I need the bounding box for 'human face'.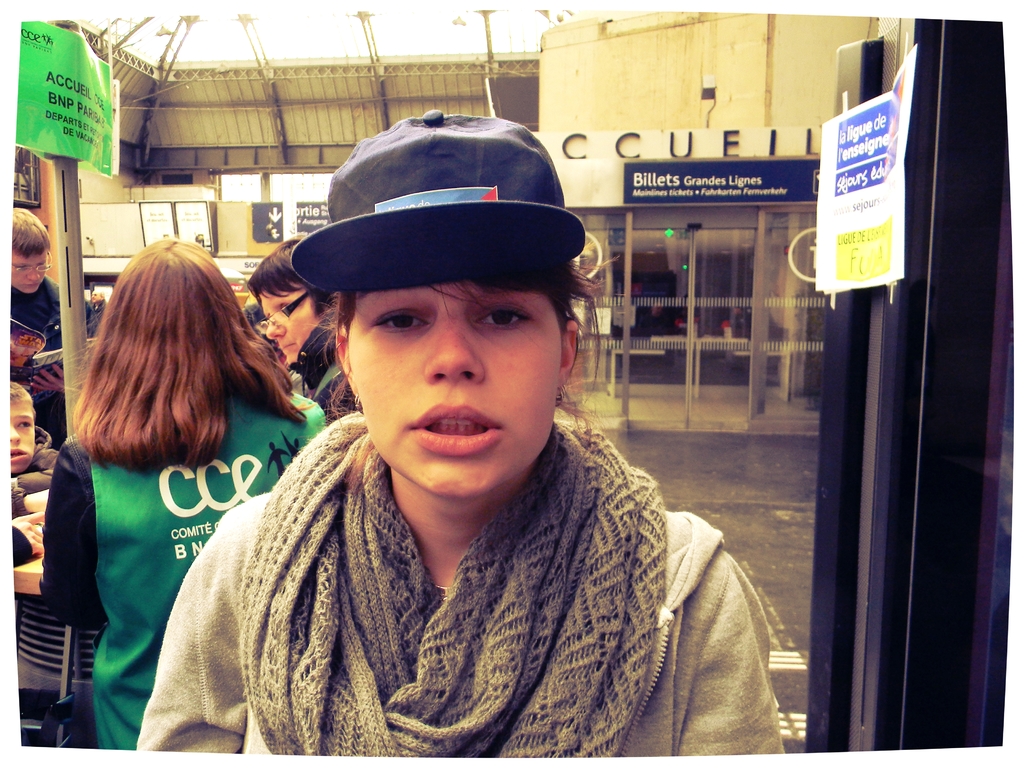
Here it is: [left=9, top=248, right=49, bottom=294].
